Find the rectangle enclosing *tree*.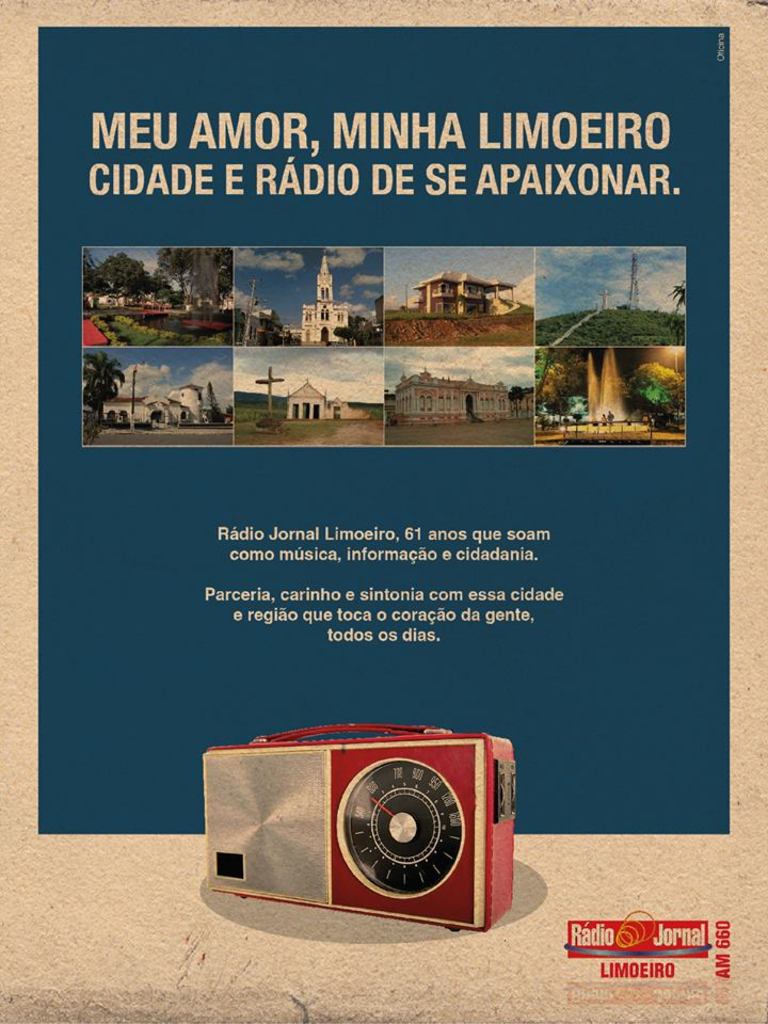
{"left": 86, "top": 250, "right": 148, "bottom": 310}.
